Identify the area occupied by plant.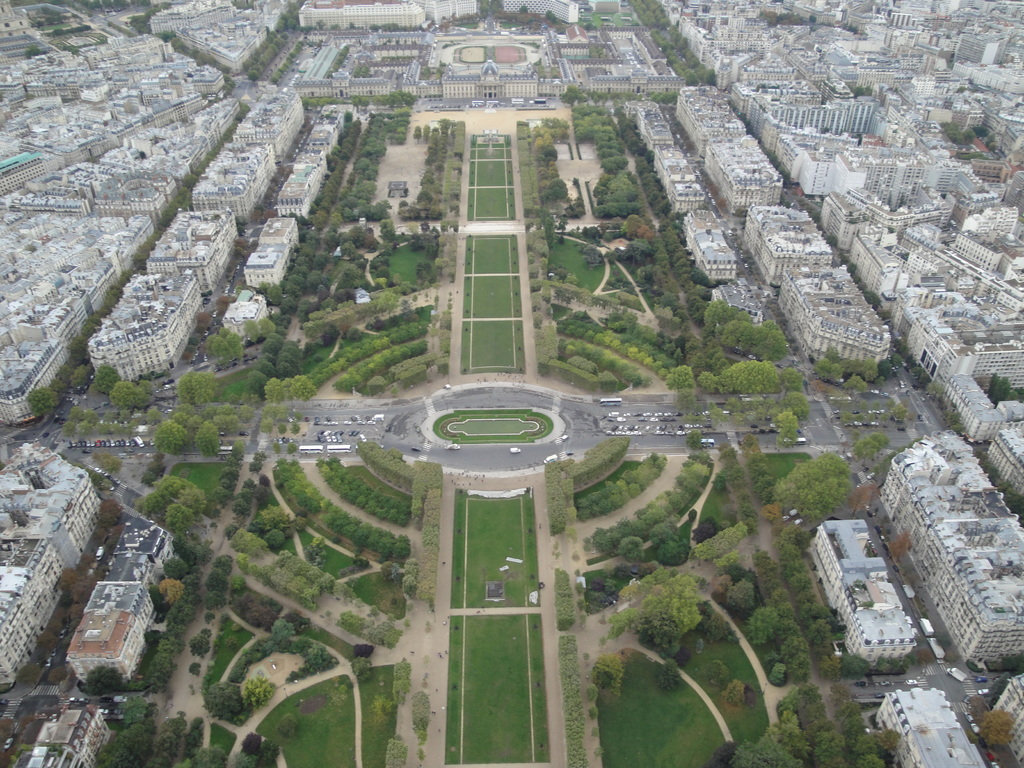
Area: x1=659 y1=601 x2=774 y2=746.
